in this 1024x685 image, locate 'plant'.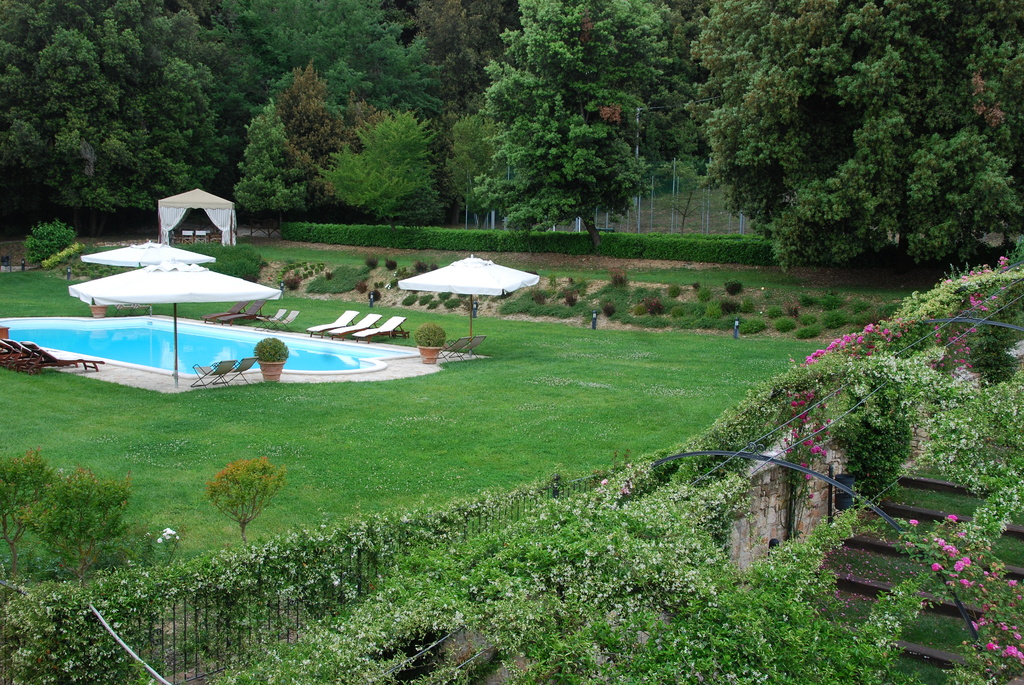
Bounding box: [left=817, top=310, right=854, bottom=327].
